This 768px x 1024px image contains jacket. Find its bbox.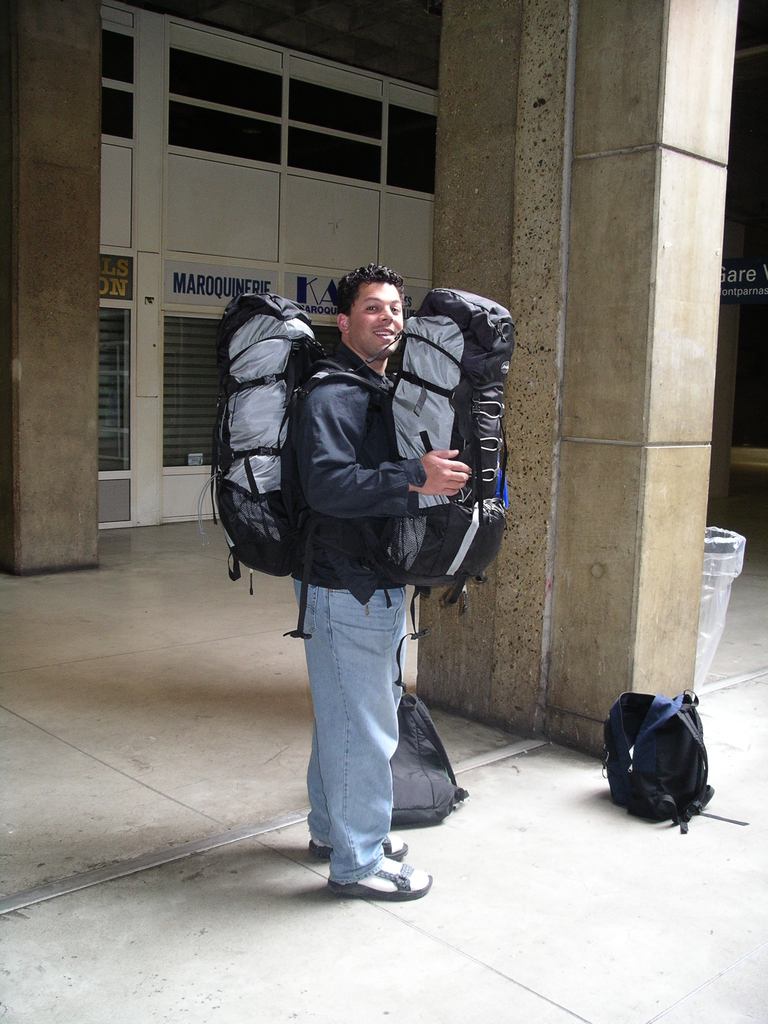
<region>285, 337, 431, 586</region>.
